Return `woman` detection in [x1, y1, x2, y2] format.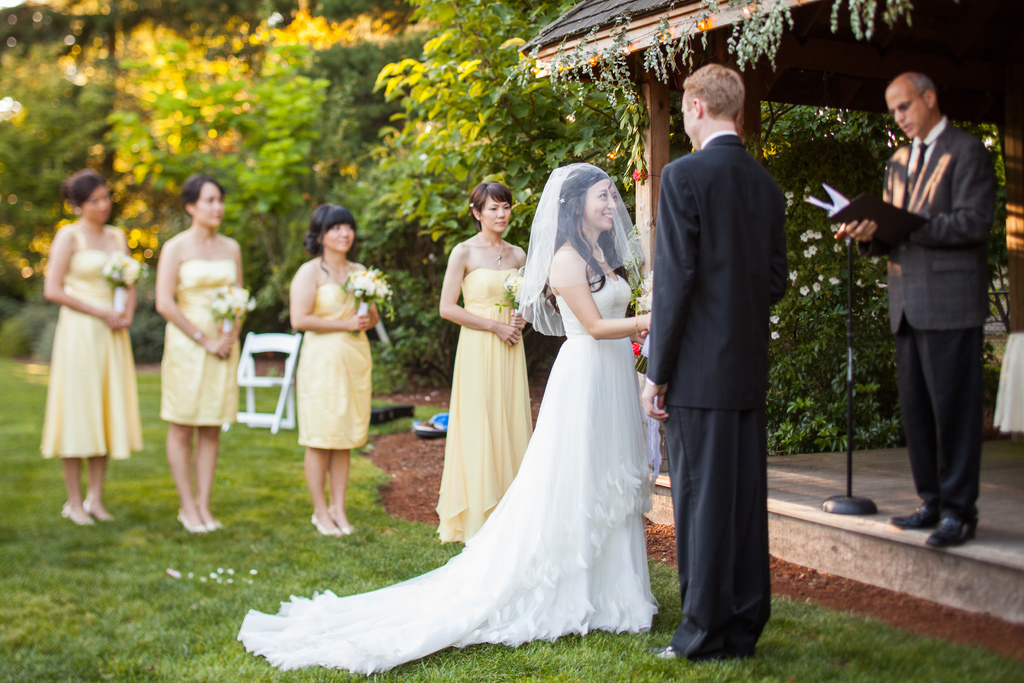
[153, 173, 241, 532].
